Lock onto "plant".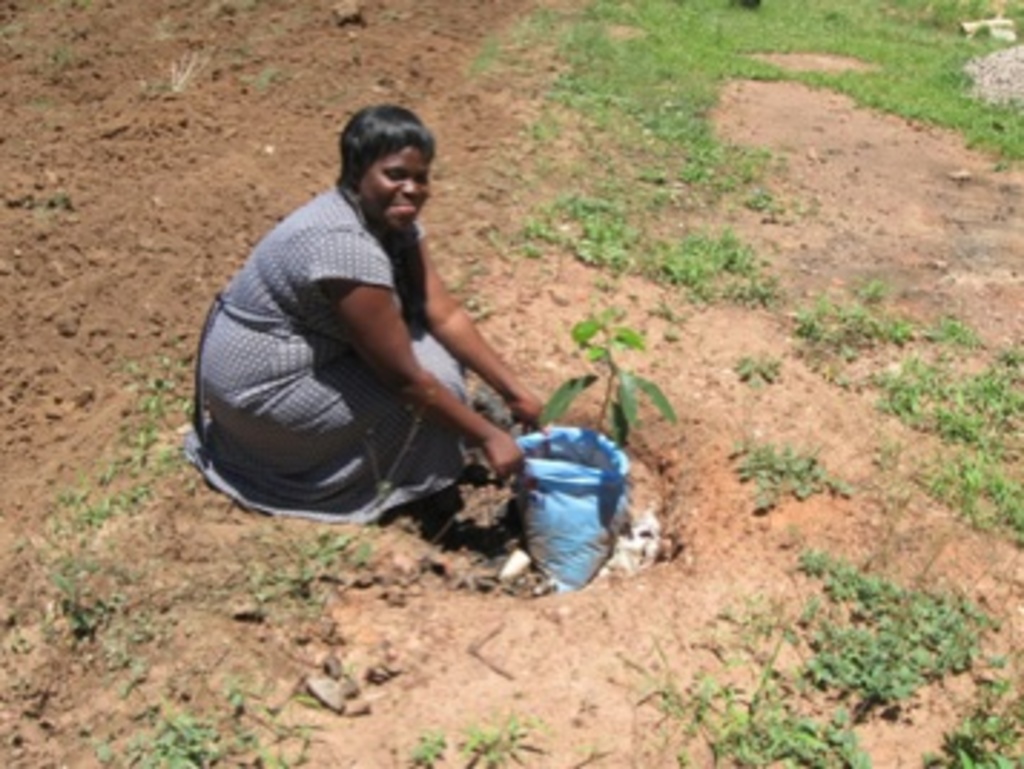
Locked: Rect(729, 344, 774, 402).
